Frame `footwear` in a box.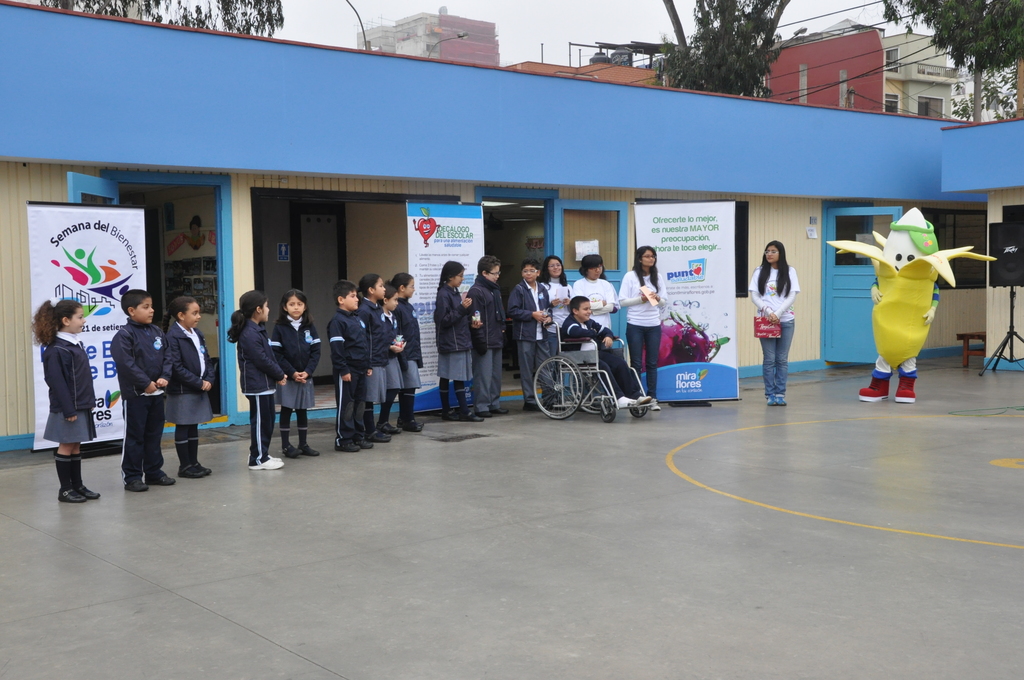
box(649, 398, 660, 410).
